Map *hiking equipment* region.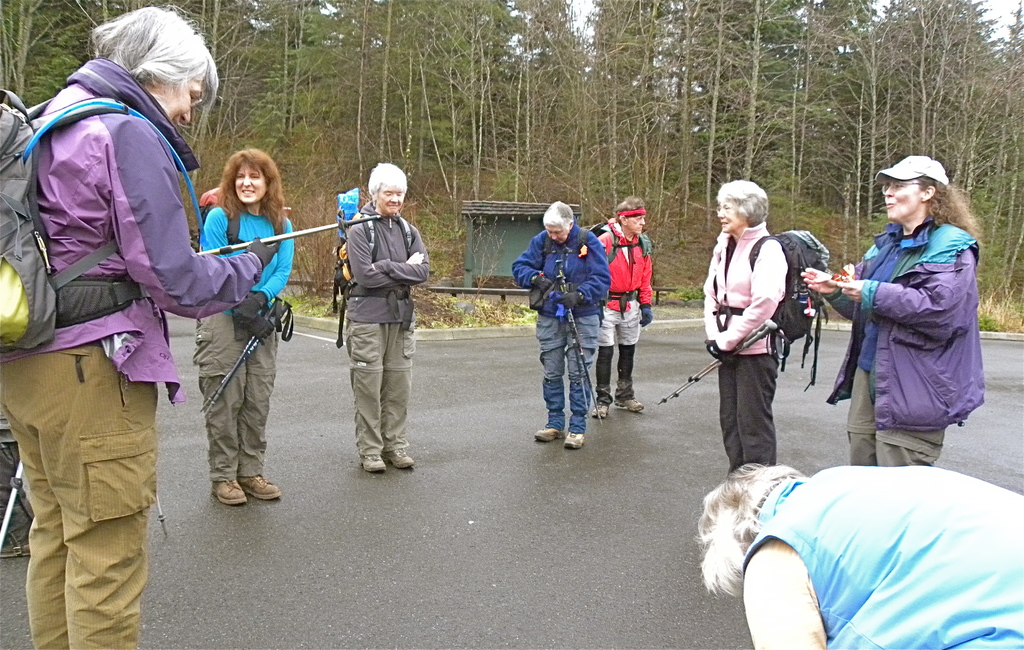
Mapped to locate(554, 256, 589, 426).
